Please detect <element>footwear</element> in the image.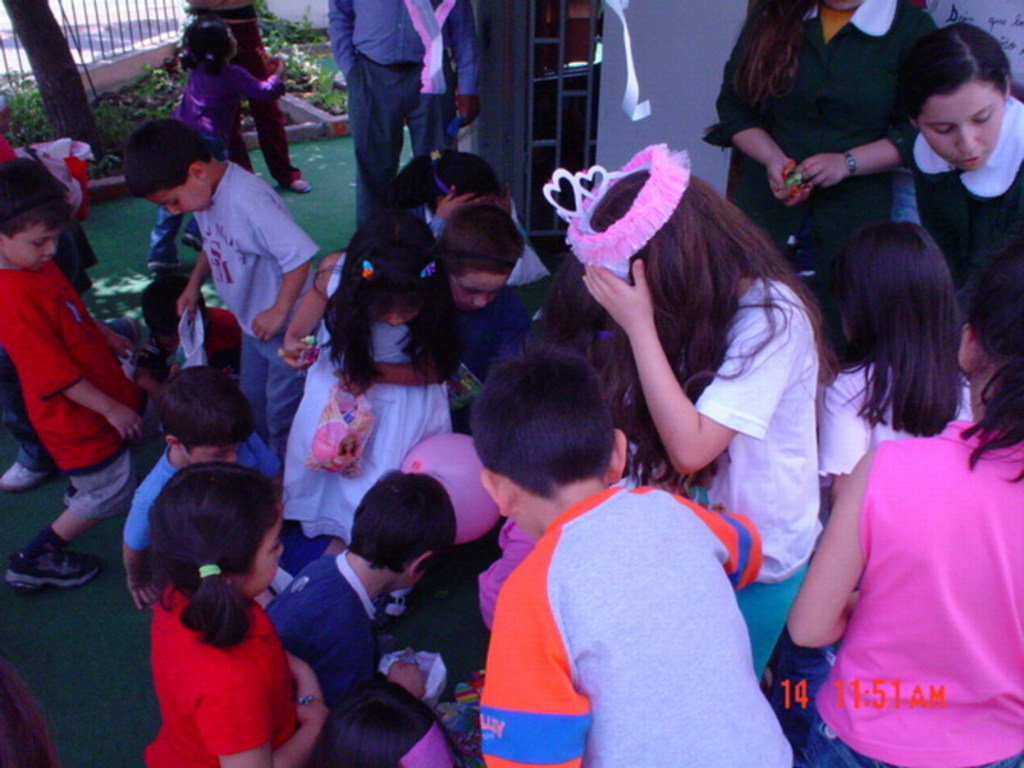
left=0, top=440, right=52, bottom=489.
